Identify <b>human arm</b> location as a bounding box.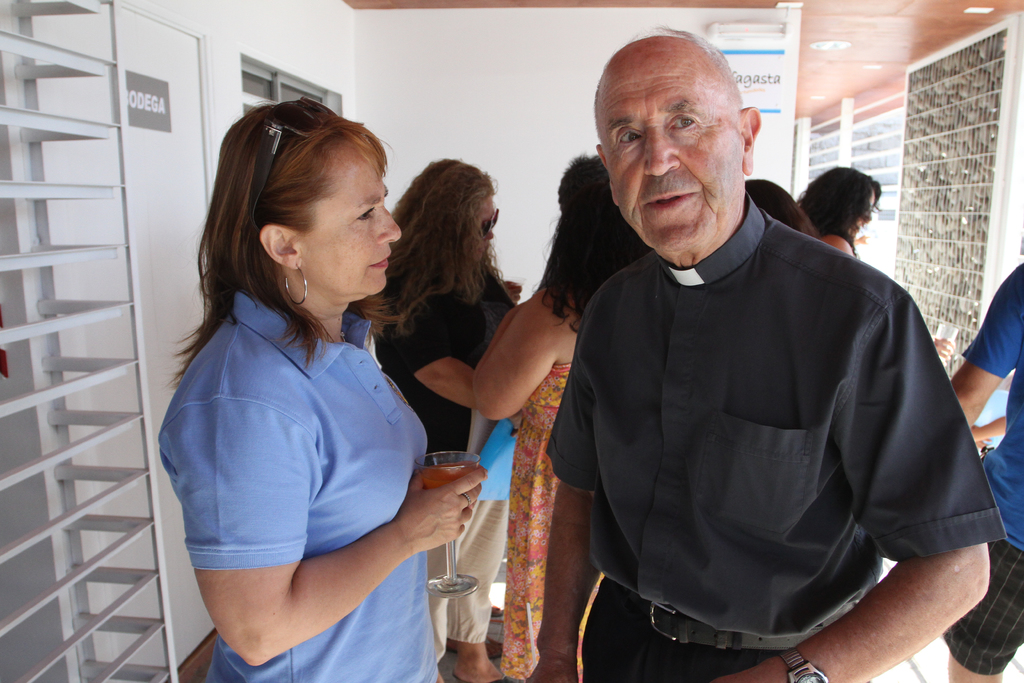
467/284/560/425.
